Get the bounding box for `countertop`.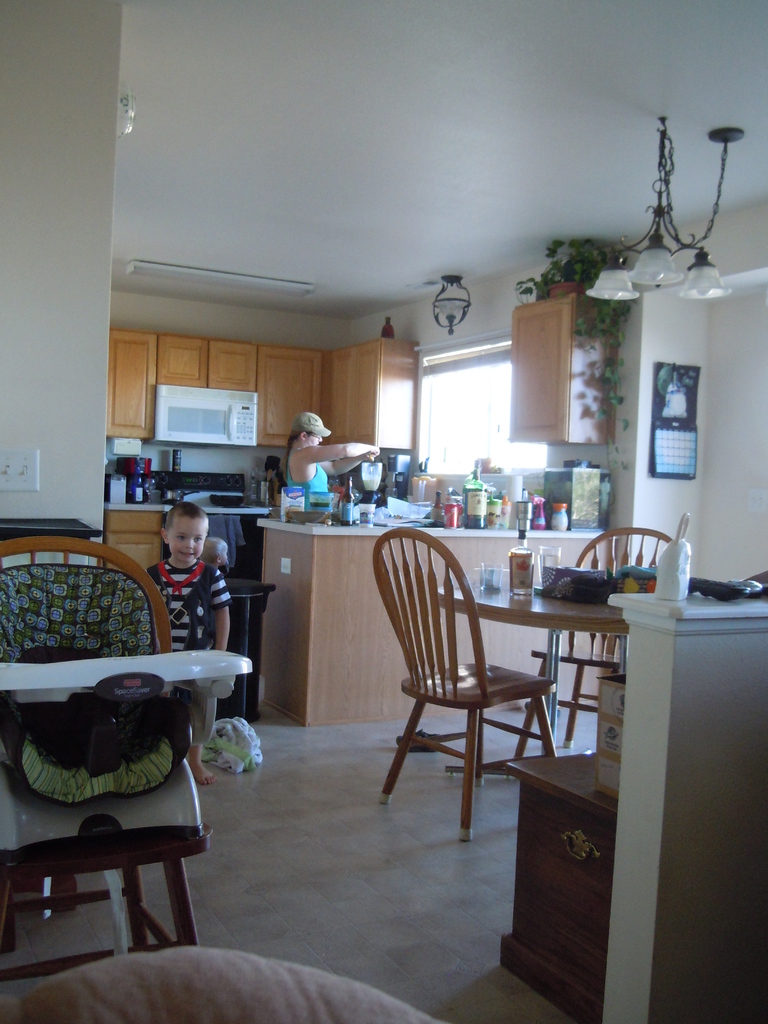
{"x1": 99, "y1": 495, "x2": 605, "y2": 736}.
